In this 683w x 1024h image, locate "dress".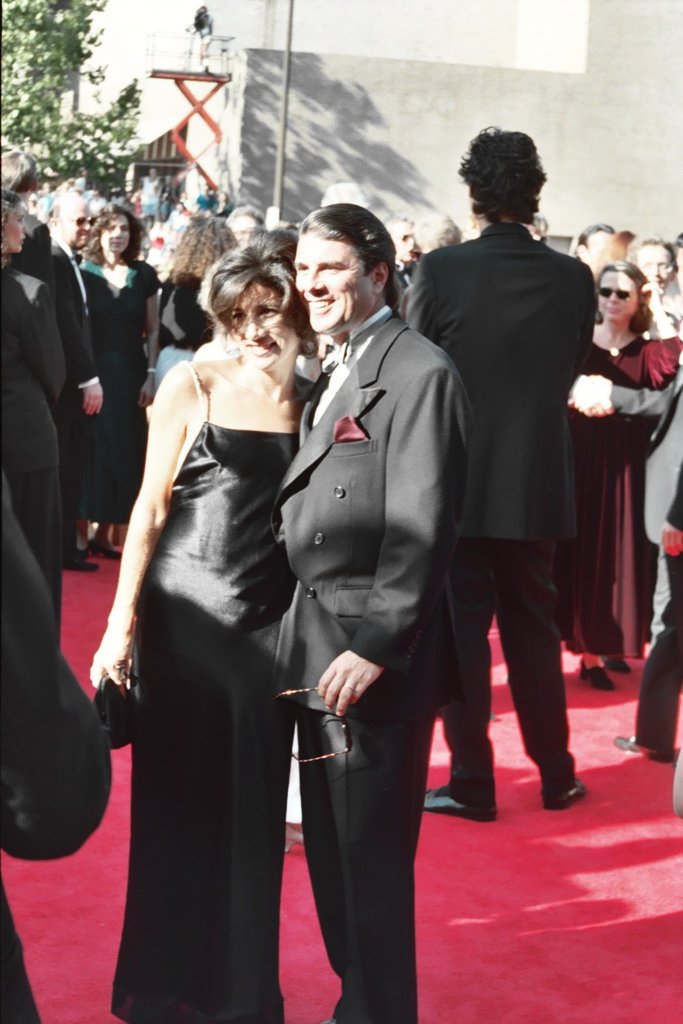
Bounding box: 78:257:156:524.
